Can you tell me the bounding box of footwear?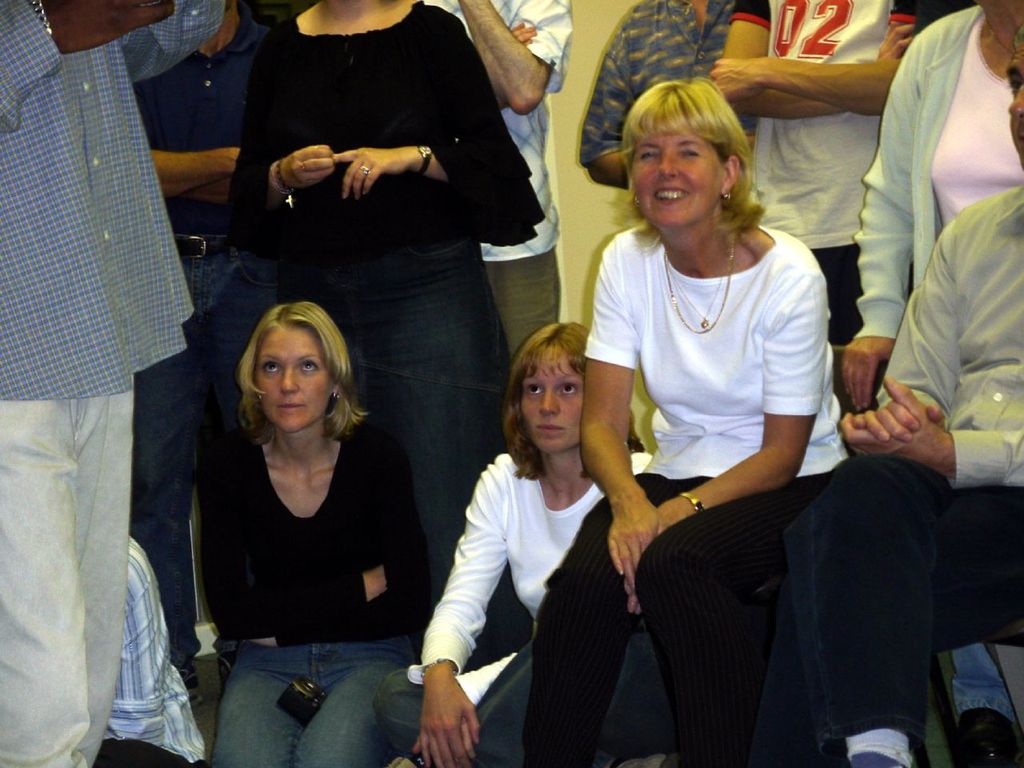
rect(954, 704, 1023, 767).
